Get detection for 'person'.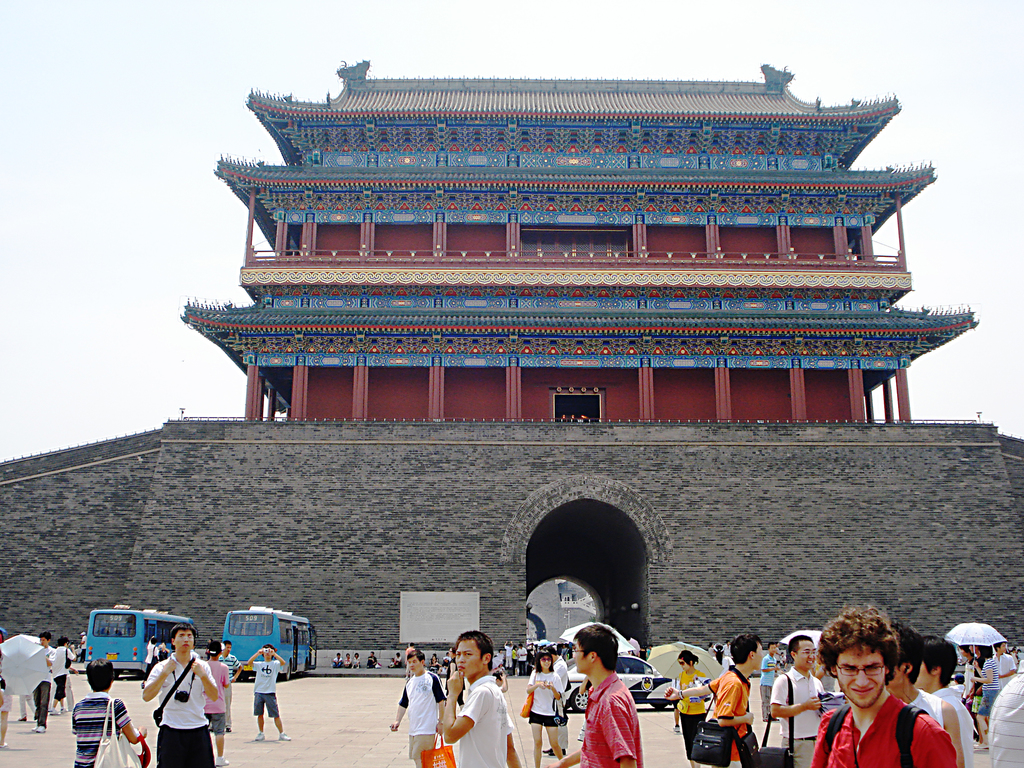
Detection: x1=673 y1=644 x2=708 y2=767.
